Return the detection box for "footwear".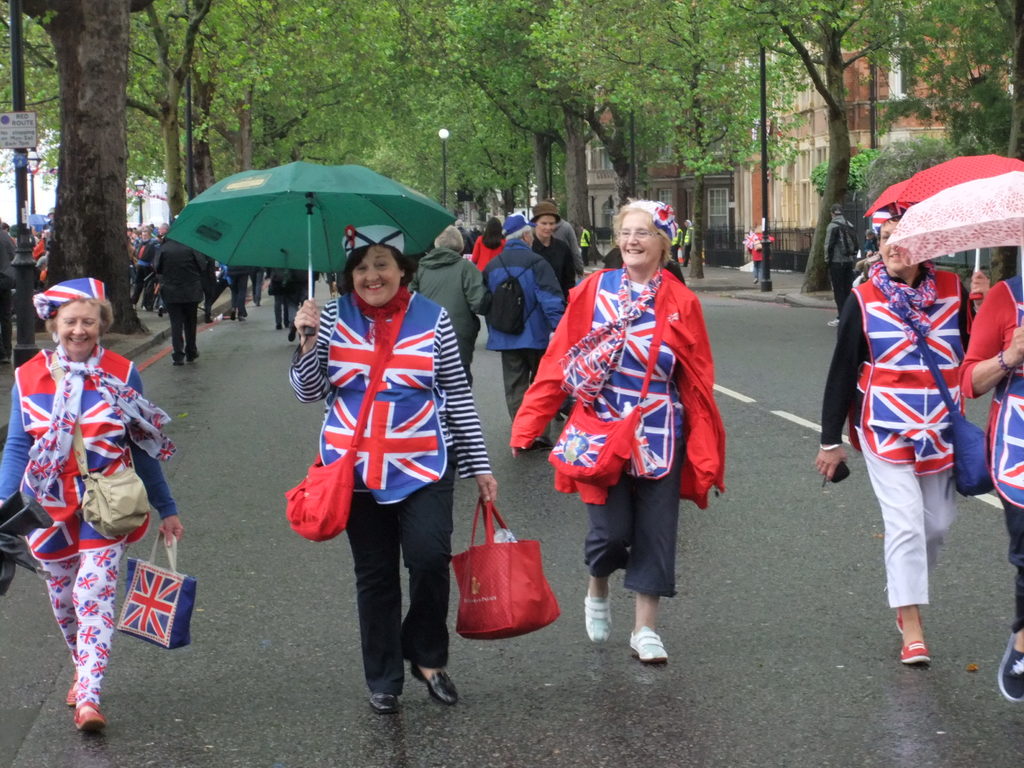
Rect(586, 585, 607, 646).
